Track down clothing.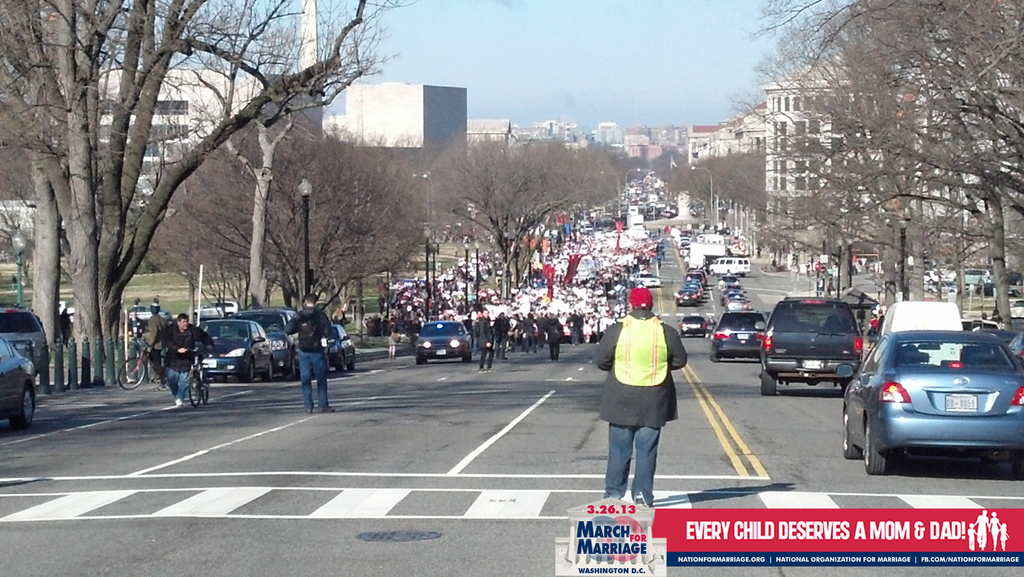
Tracked to bbox=[121, 319, 143, 377].
